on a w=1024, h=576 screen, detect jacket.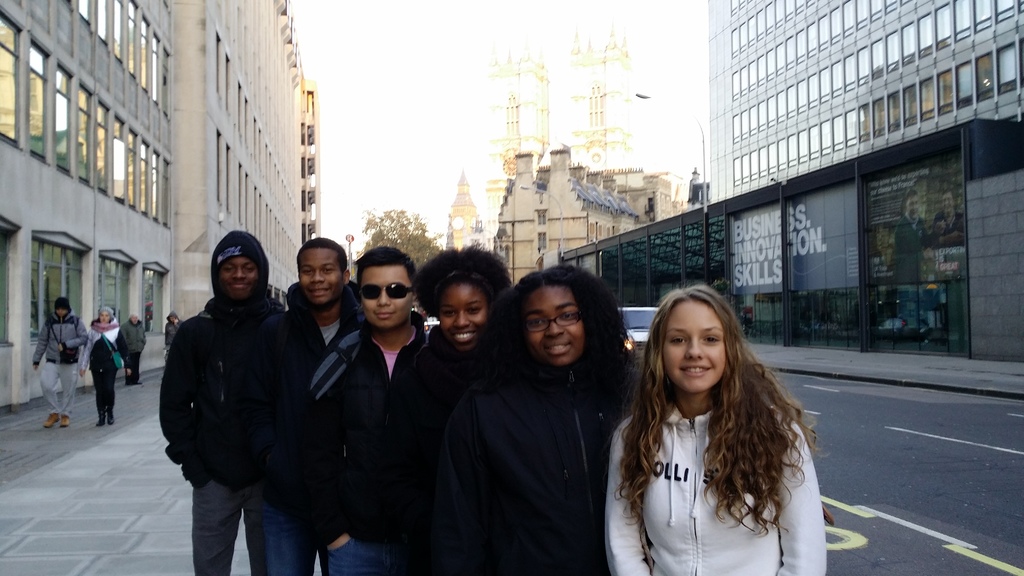
268,269,358,488.
